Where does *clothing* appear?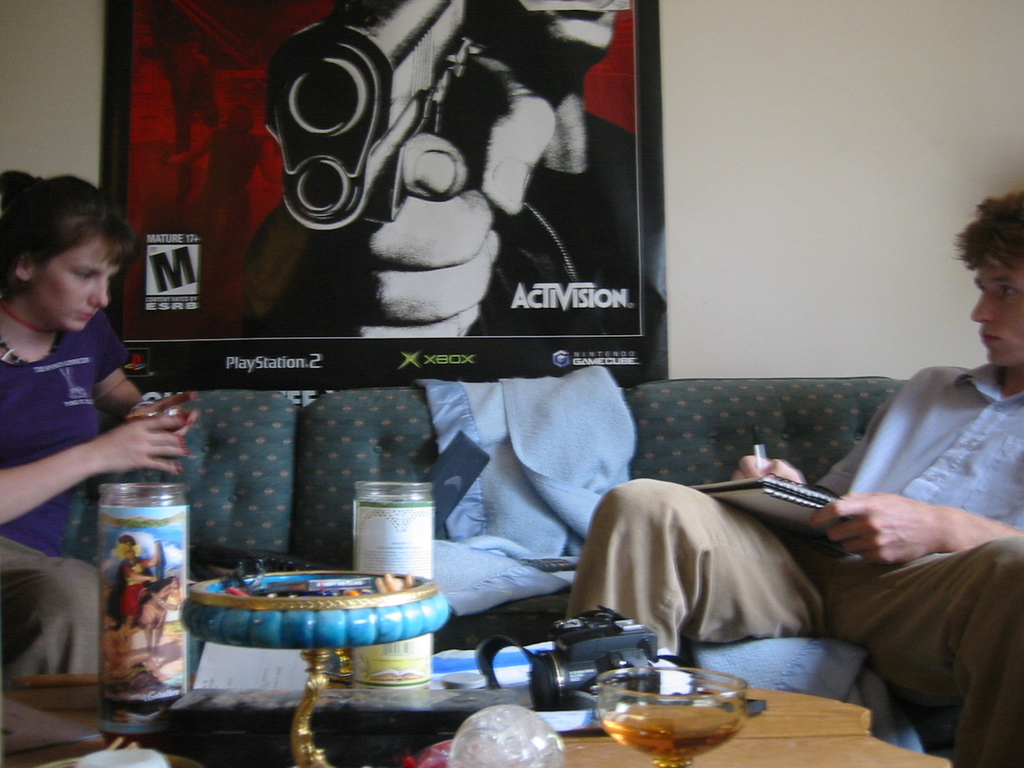
Appears at [x1=195, y1=134, x2=263, y2=268].
